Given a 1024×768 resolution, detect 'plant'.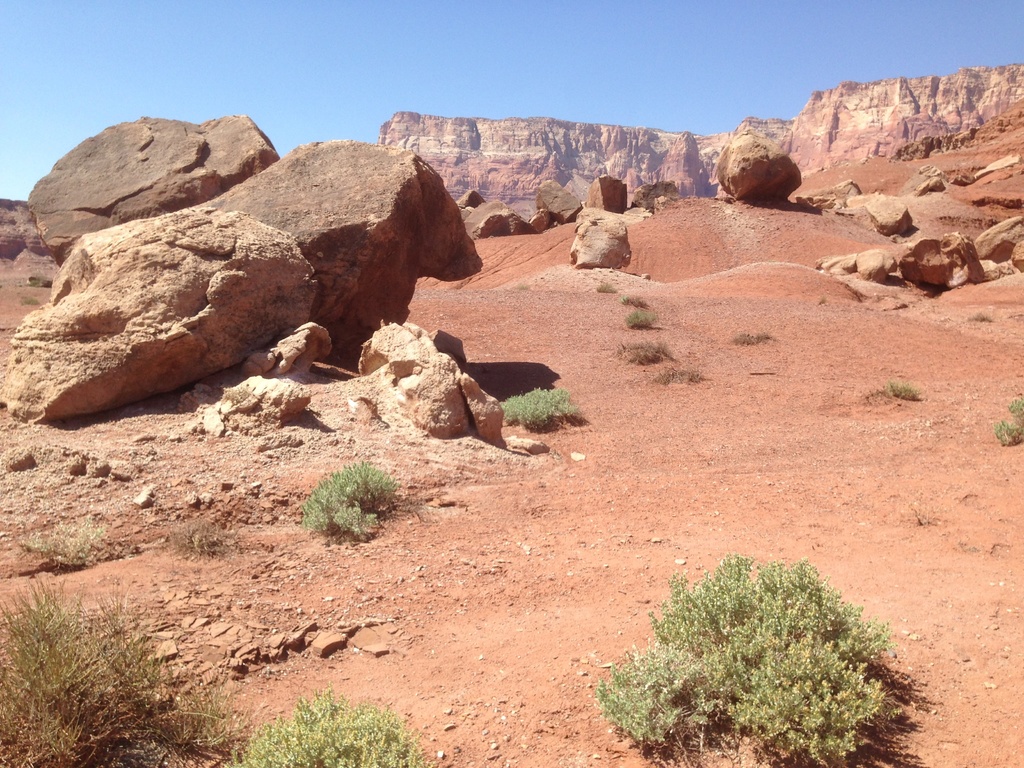
(296, 460, 406, 543).
